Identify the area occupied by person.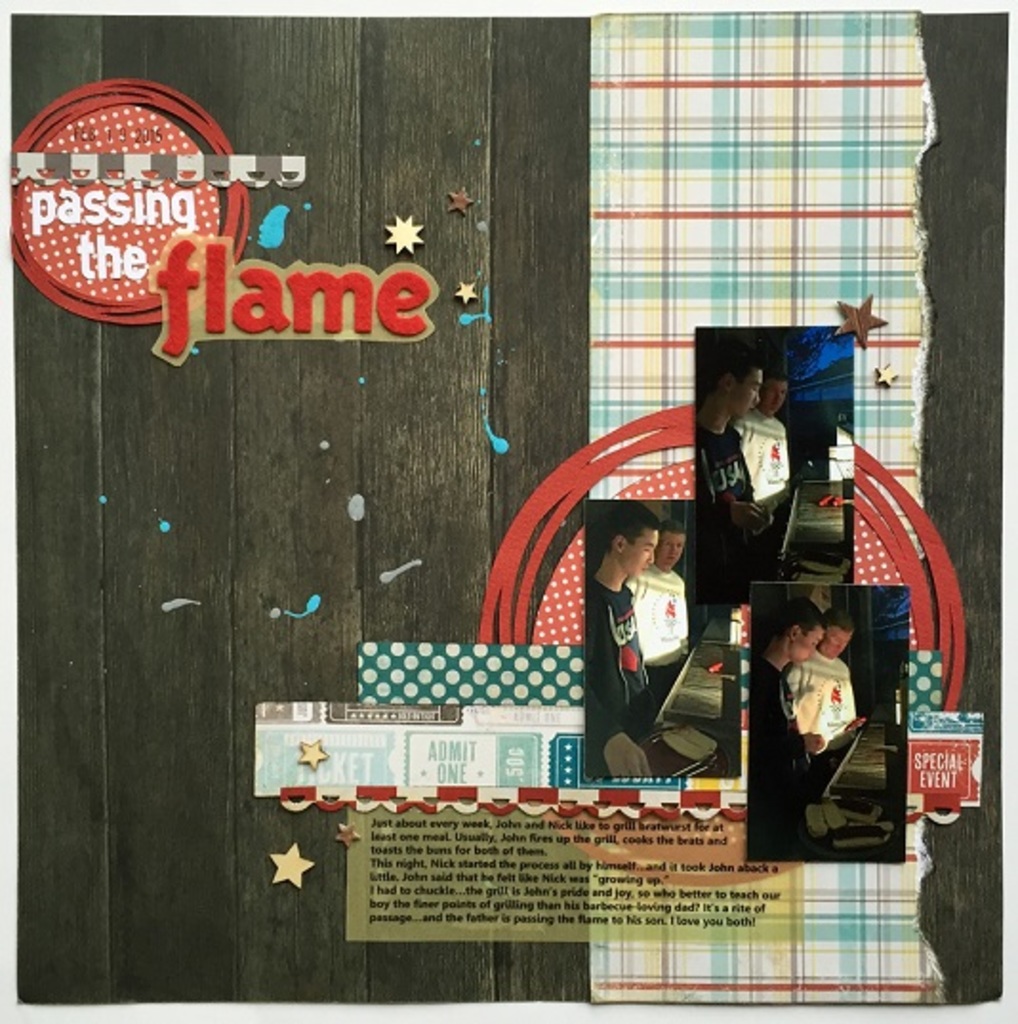
Area: rect(726, 370, 789, 547).
